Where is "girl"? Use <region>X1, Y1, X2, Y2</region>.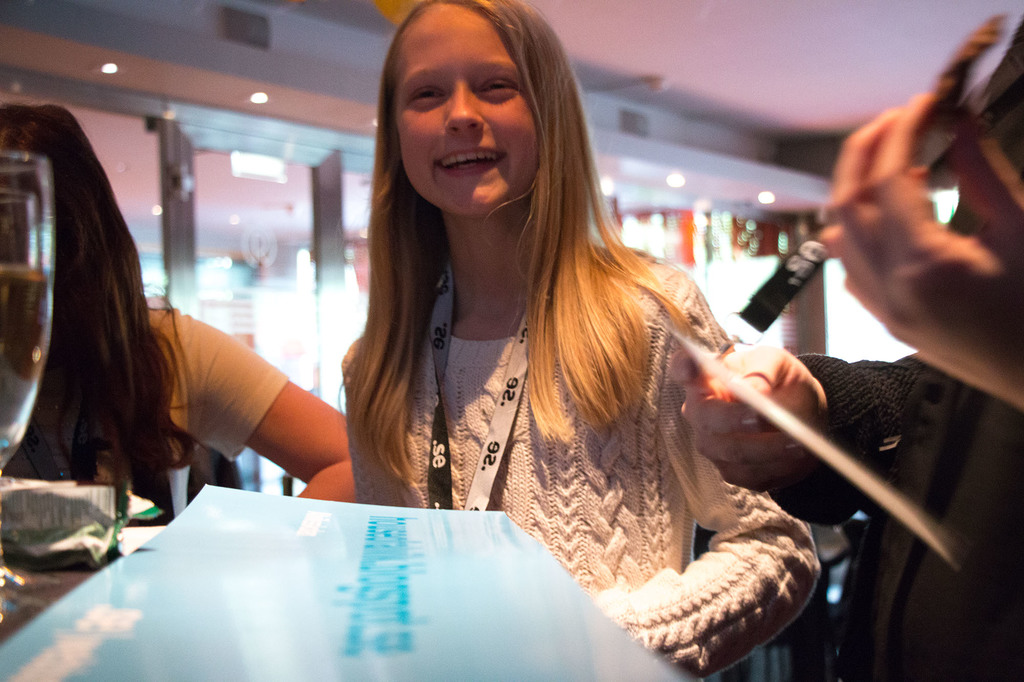
<region>331, 3, 823, 681</region>.
